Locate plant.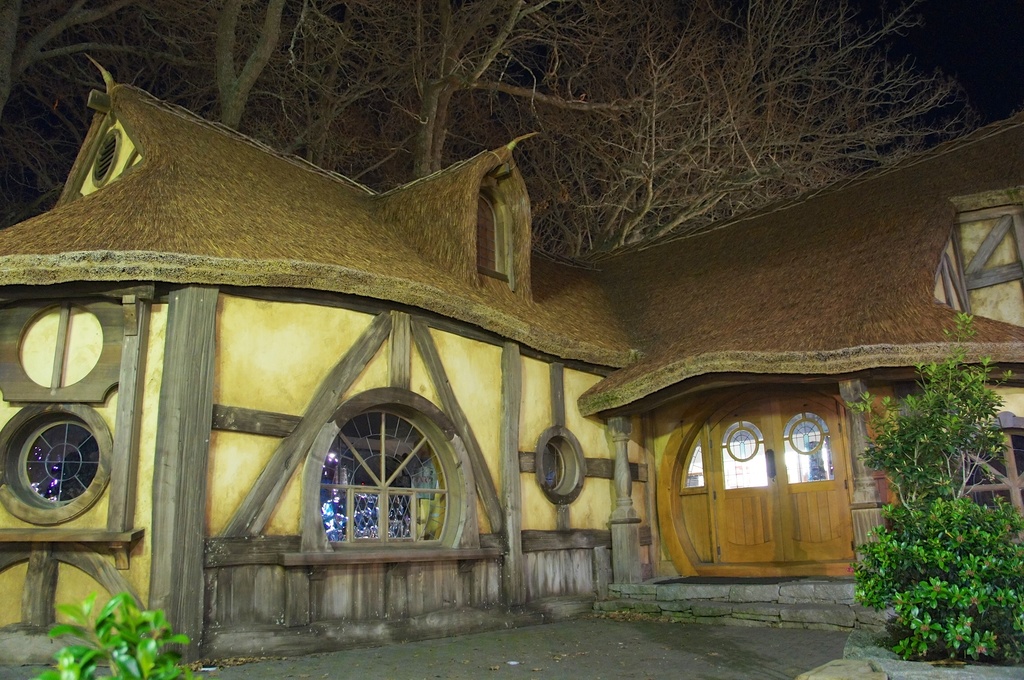
Bounding box: 860,326,1005,661.
